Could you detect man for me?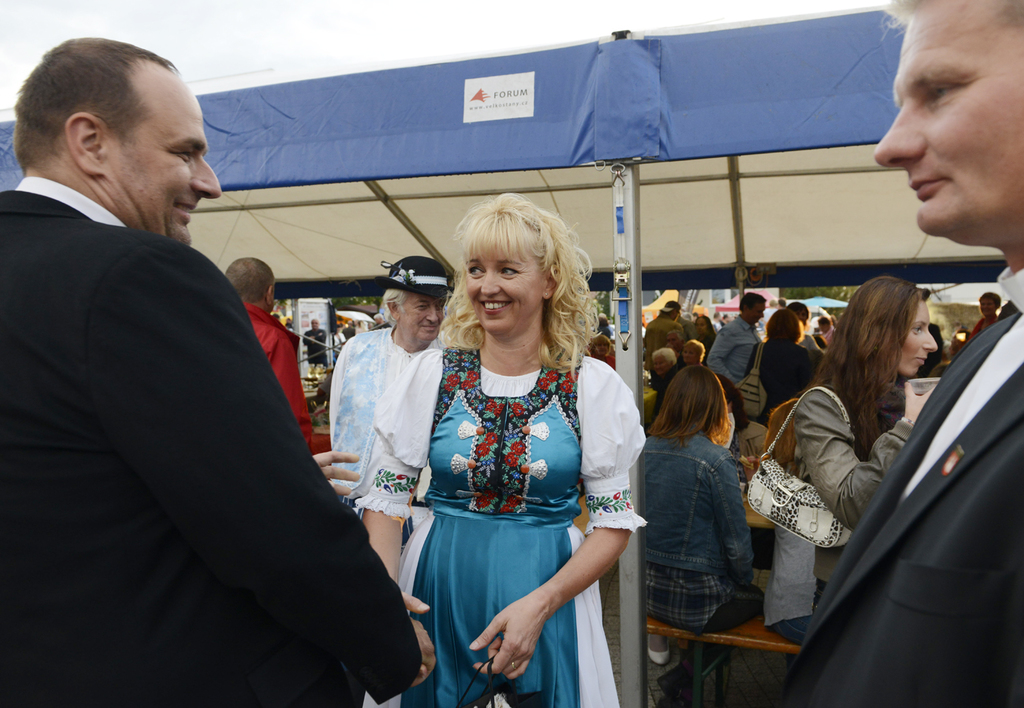
Detection result: {"left": 778, "top": 0, "right": 1023, "bottom": 707}.
